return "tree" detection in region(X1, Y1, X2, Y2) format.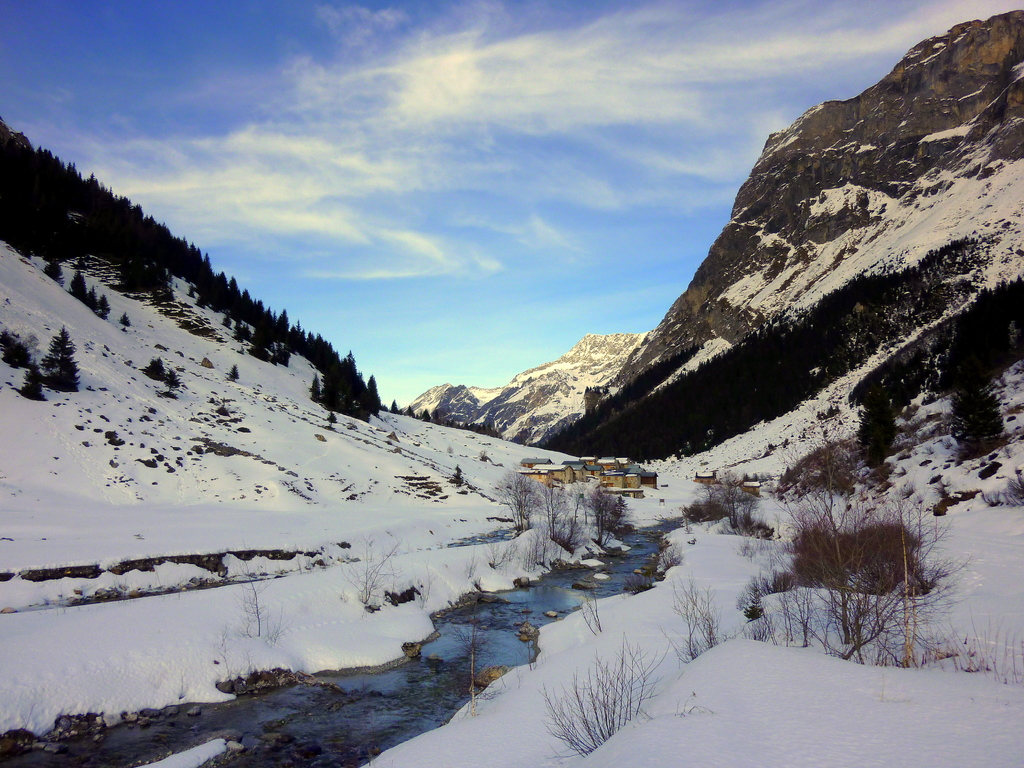
region(844, 373, 911, 463).
